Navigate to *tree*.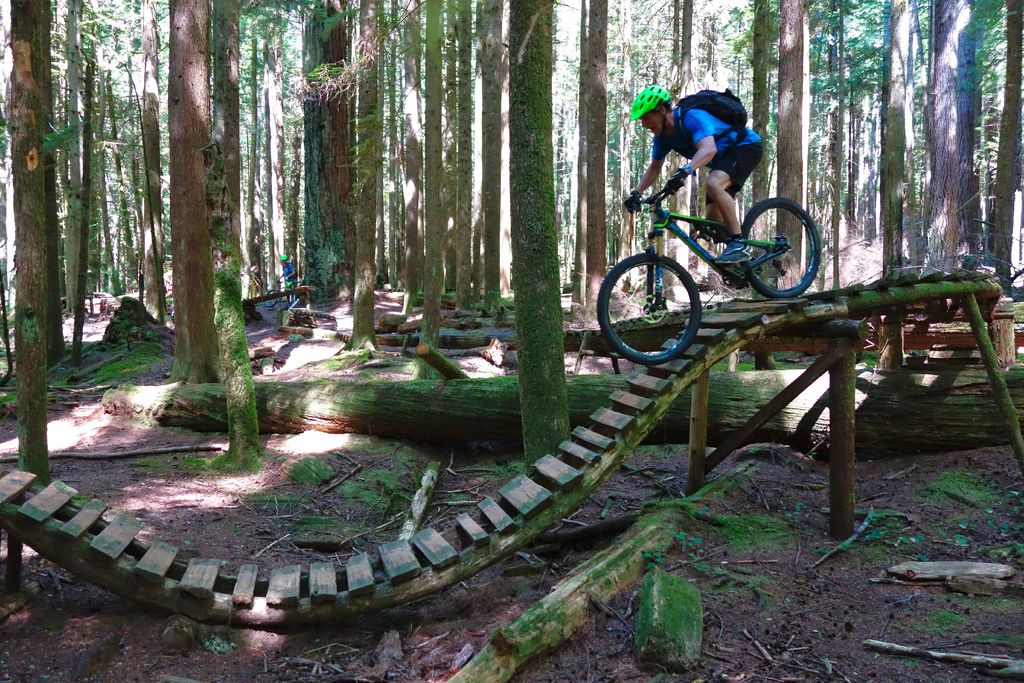
Navigation target: select_region(509, 0, 573, 455).
